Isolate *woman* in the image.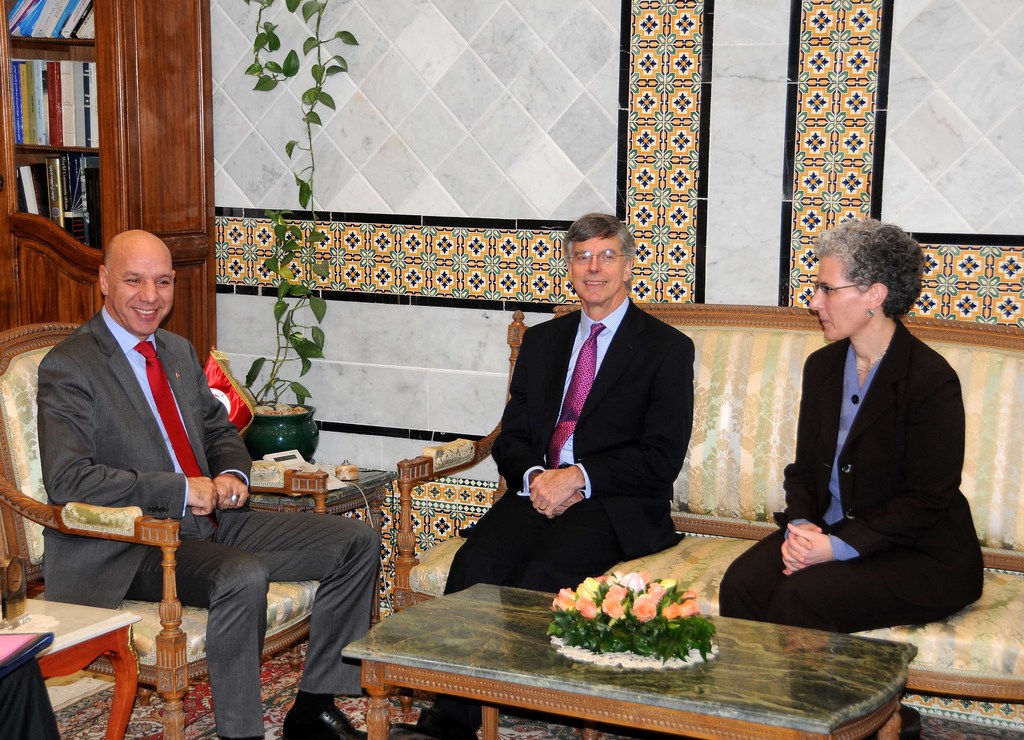
Isolated region: left=769, top=201, right=966, bottom=659.
